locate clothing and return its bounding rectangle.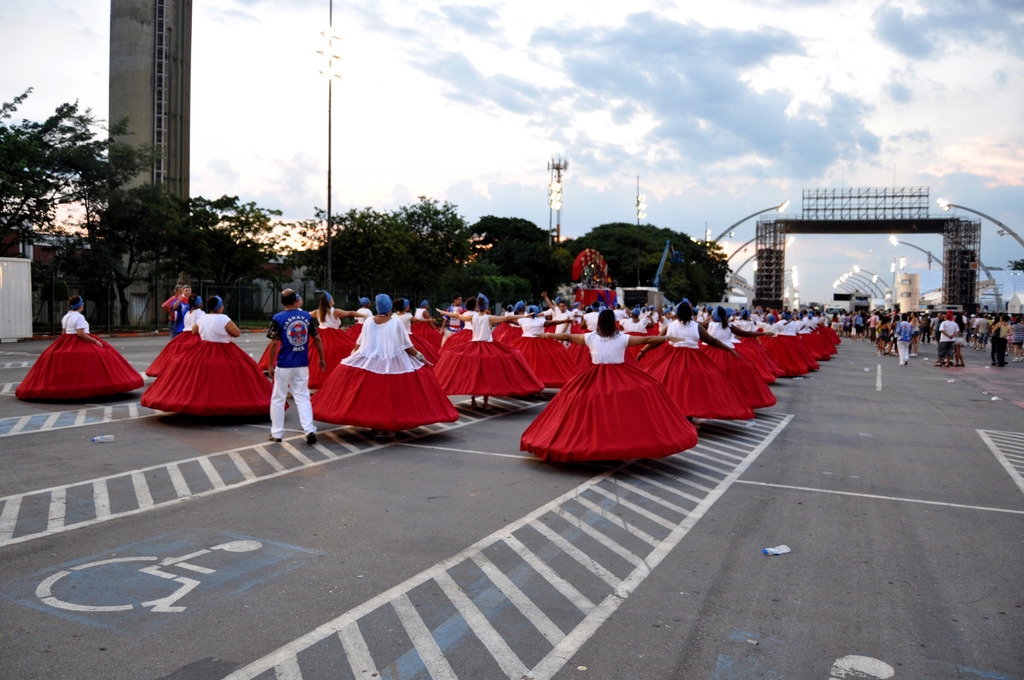
bbox=(139, 314, 292, 417).
